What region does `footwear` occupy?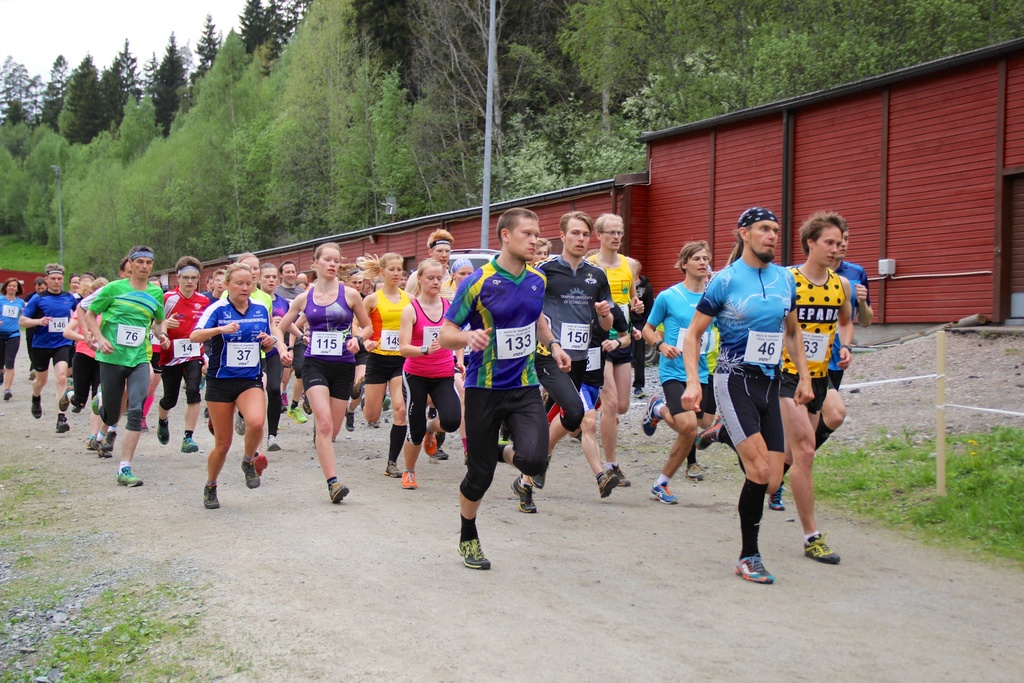
[x1=58, y1=395, x2=69, y2=407].
